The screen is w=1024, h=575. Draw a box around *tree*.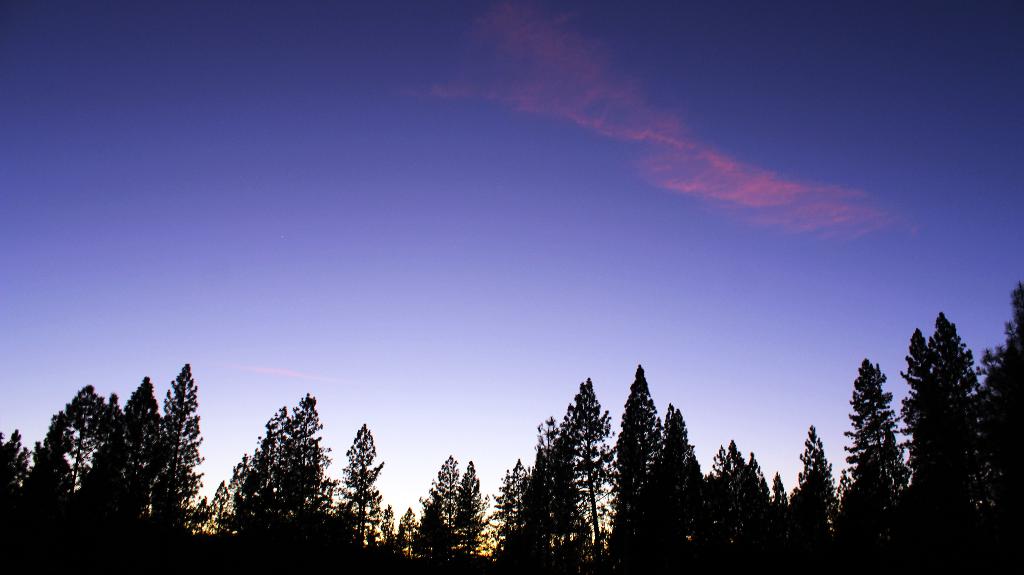
locate(526, 412, 579, 574).
